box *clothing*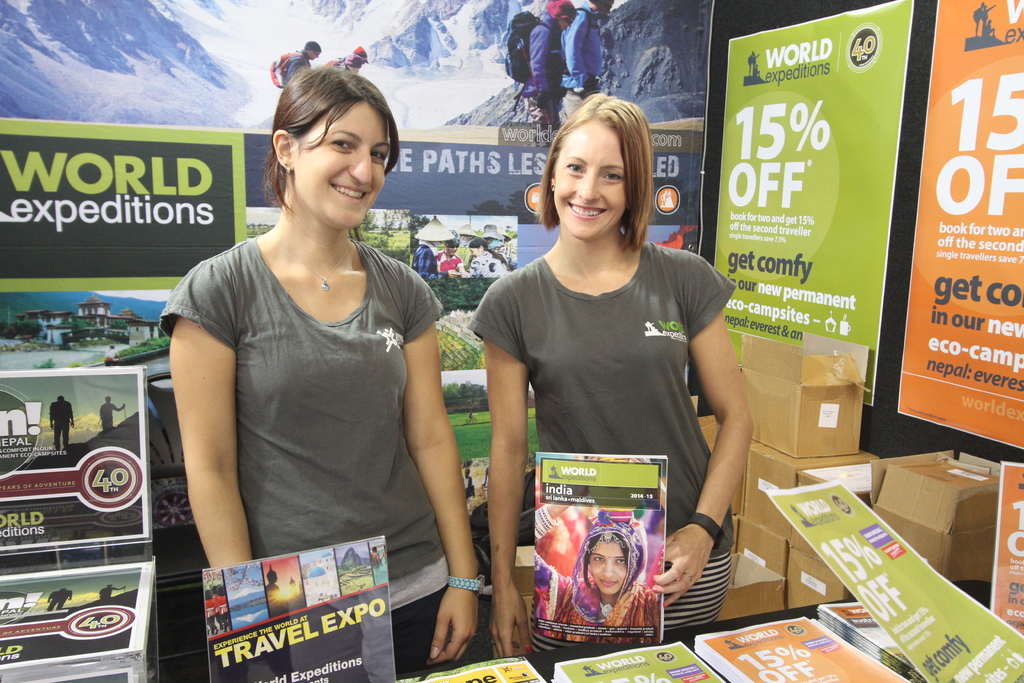
412 243 445 283
